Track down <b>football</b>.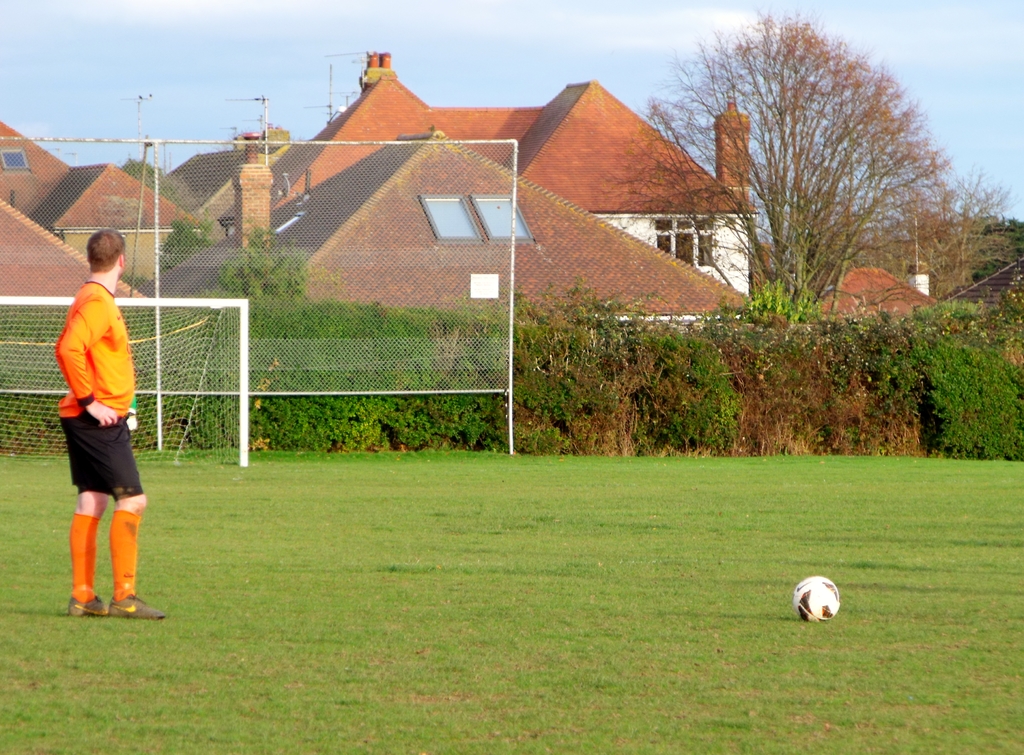
Tracked to box(789, 573, 843, 624).
